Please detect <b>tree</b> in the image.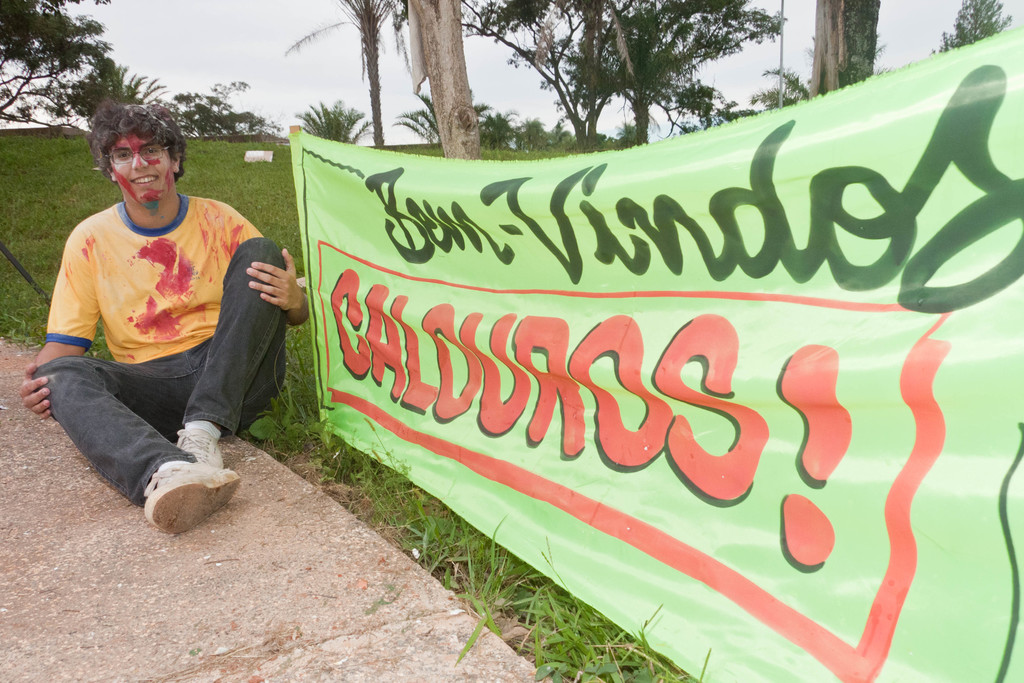
left=68, top=55, right=162, bottom=131.
